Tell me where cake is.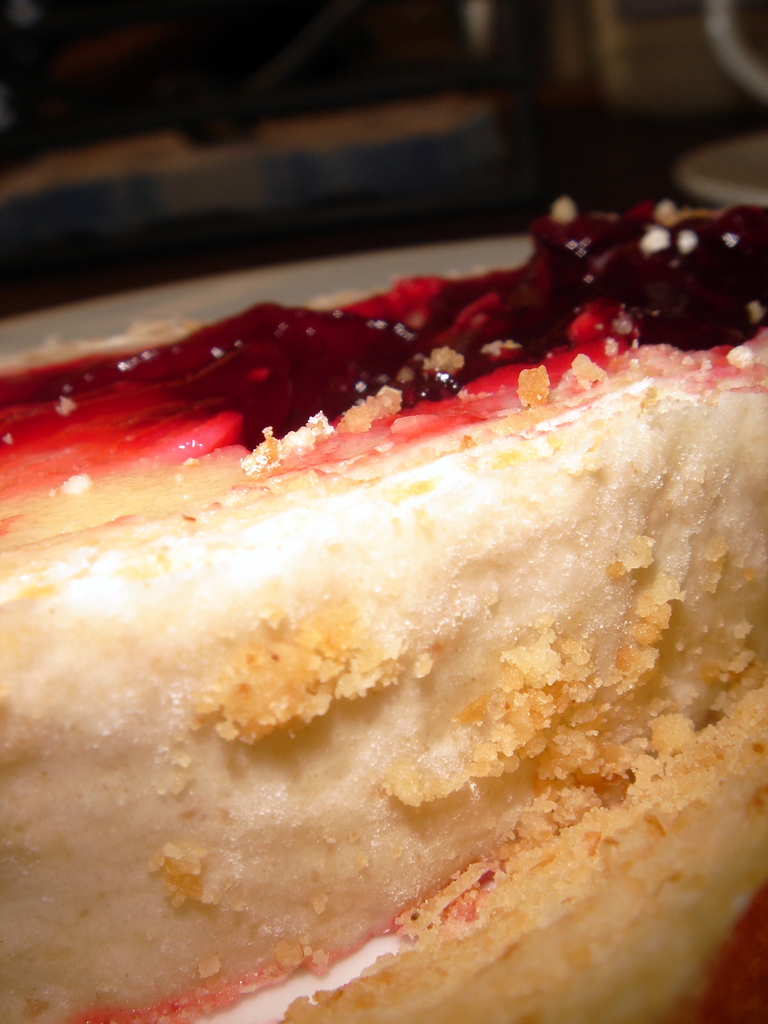
cake is at box(0, 198, 767, 1023).
